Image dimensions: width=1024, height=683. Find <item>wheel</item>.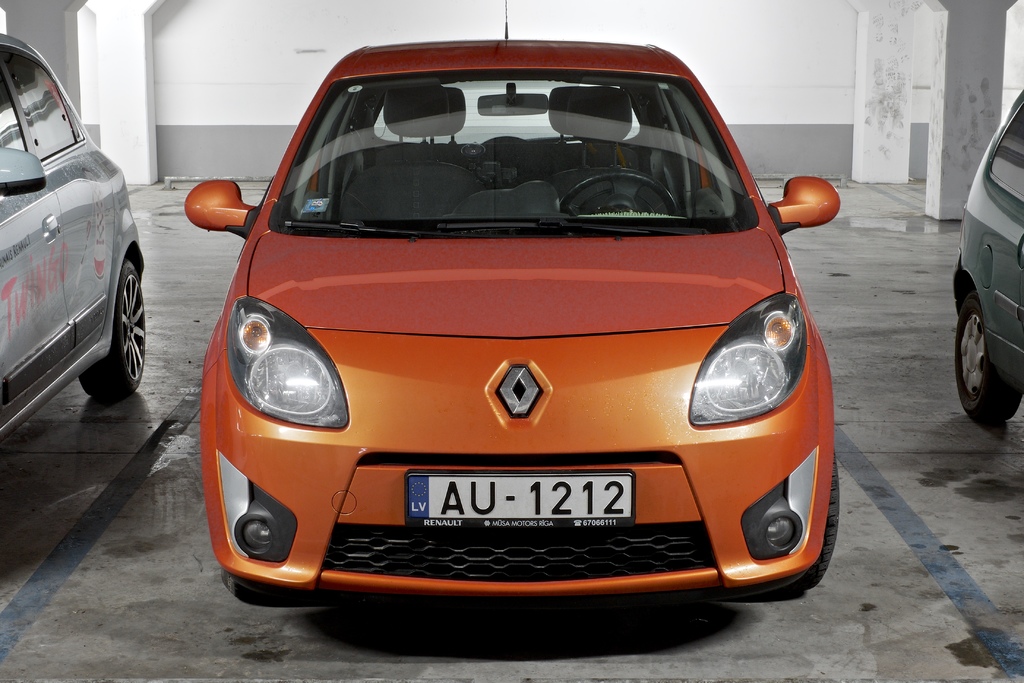
rect(955, 286, 1021, 420).
